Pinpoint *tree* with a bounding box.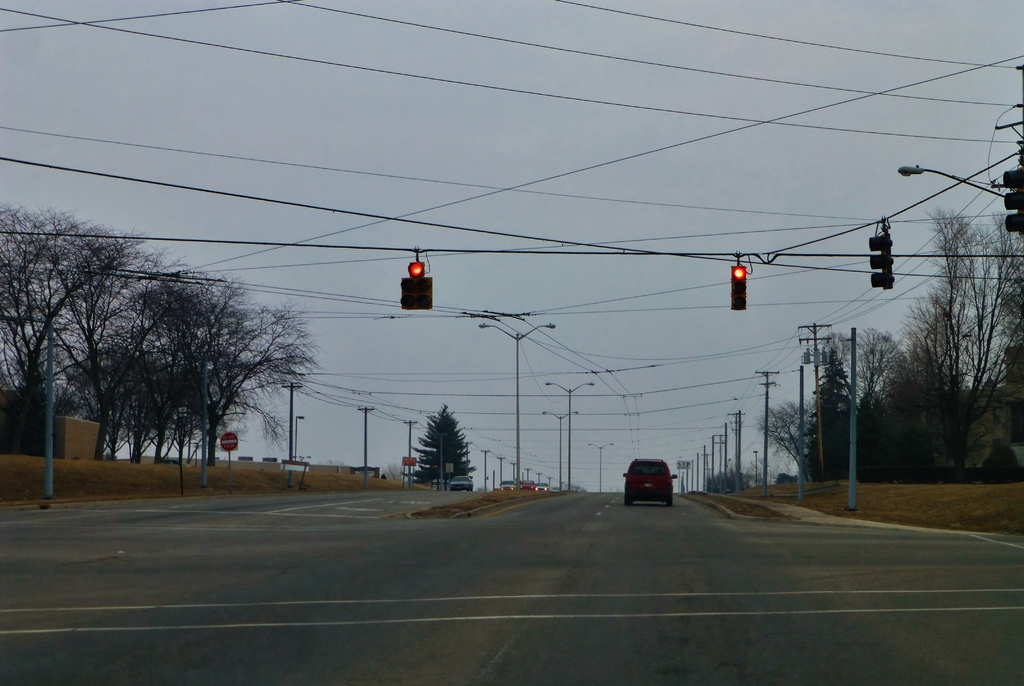
box=[403, 403, 477, 490].
